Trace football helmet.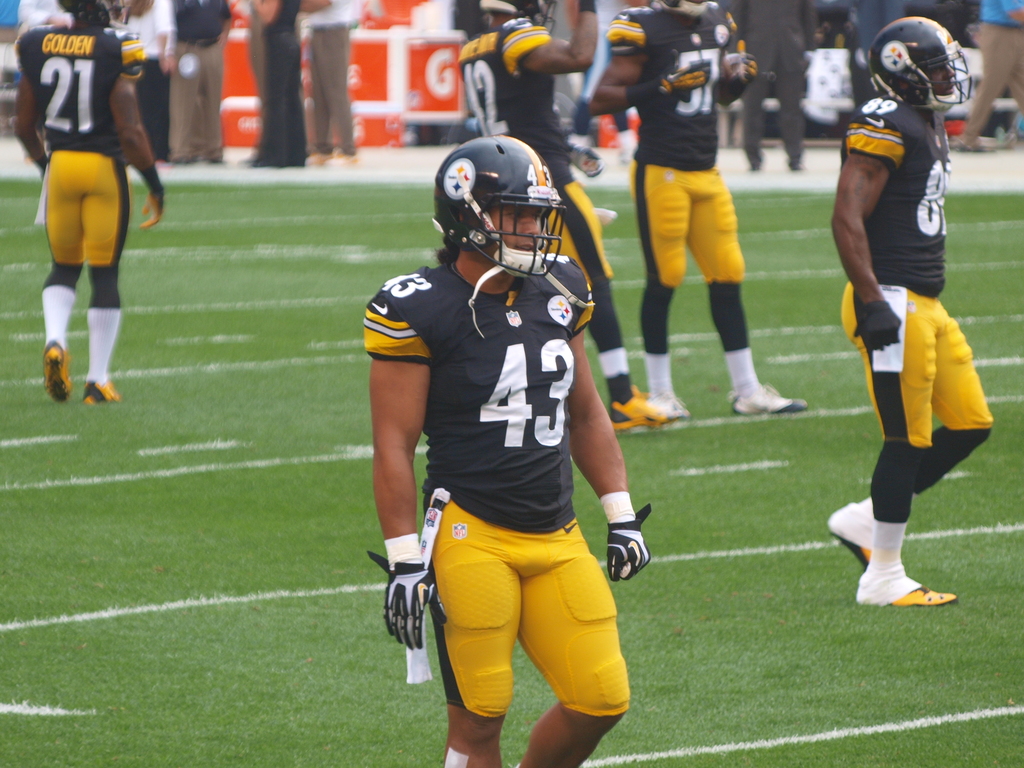
Traced to box=[876, 15, 977, 110].
